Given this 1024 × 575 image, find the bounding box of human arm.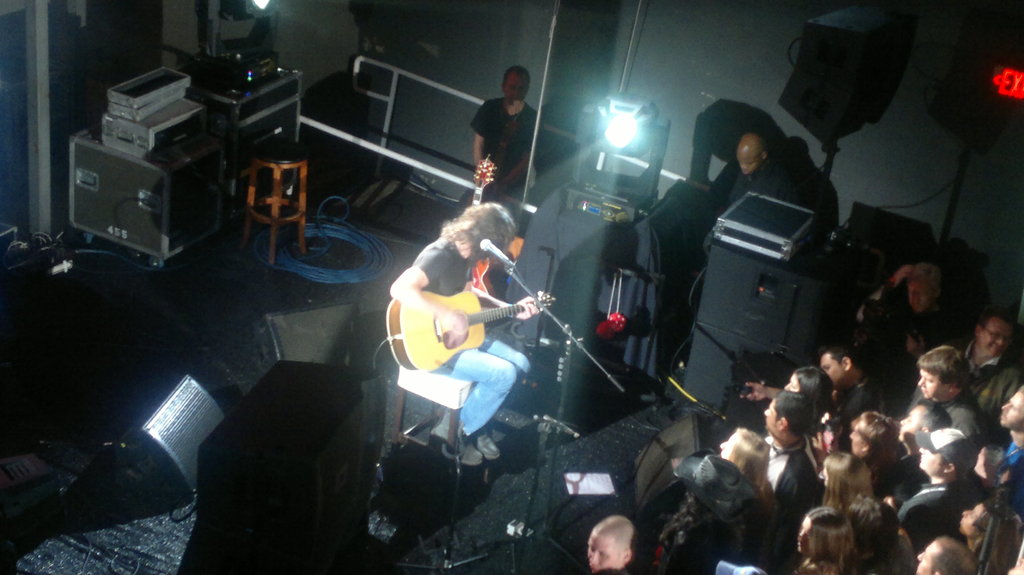
pyautogui.locateOnScreen(849, 262, 913, 327).
